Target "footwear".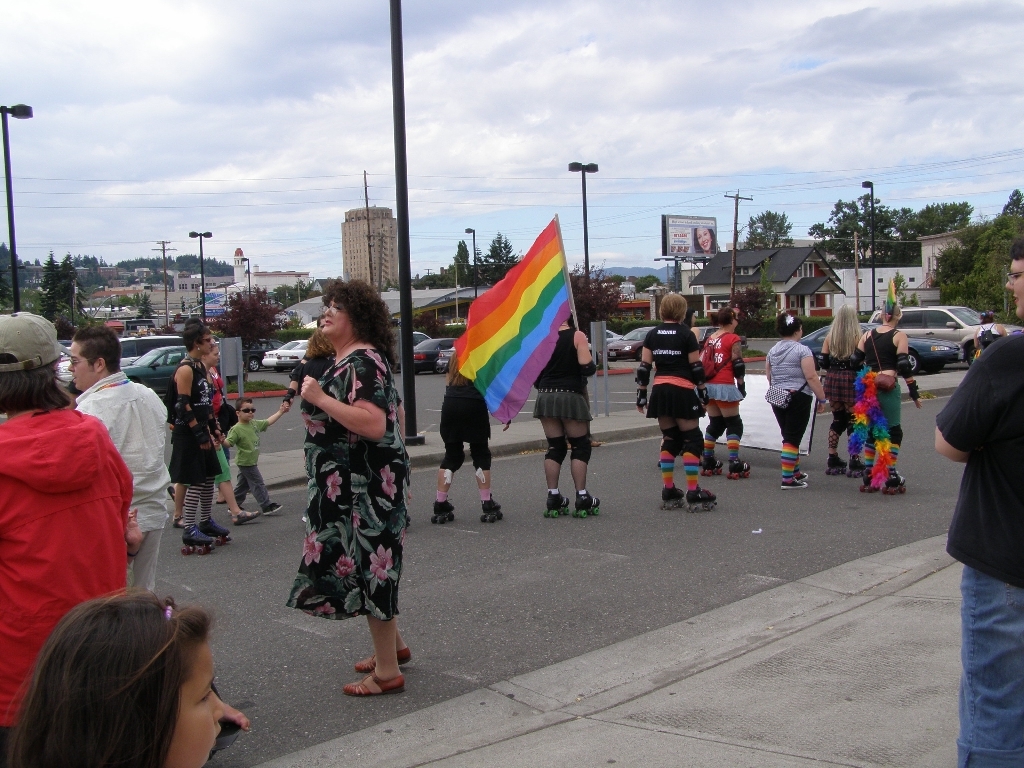
Target region: crop(793, 470, 808, 478).
